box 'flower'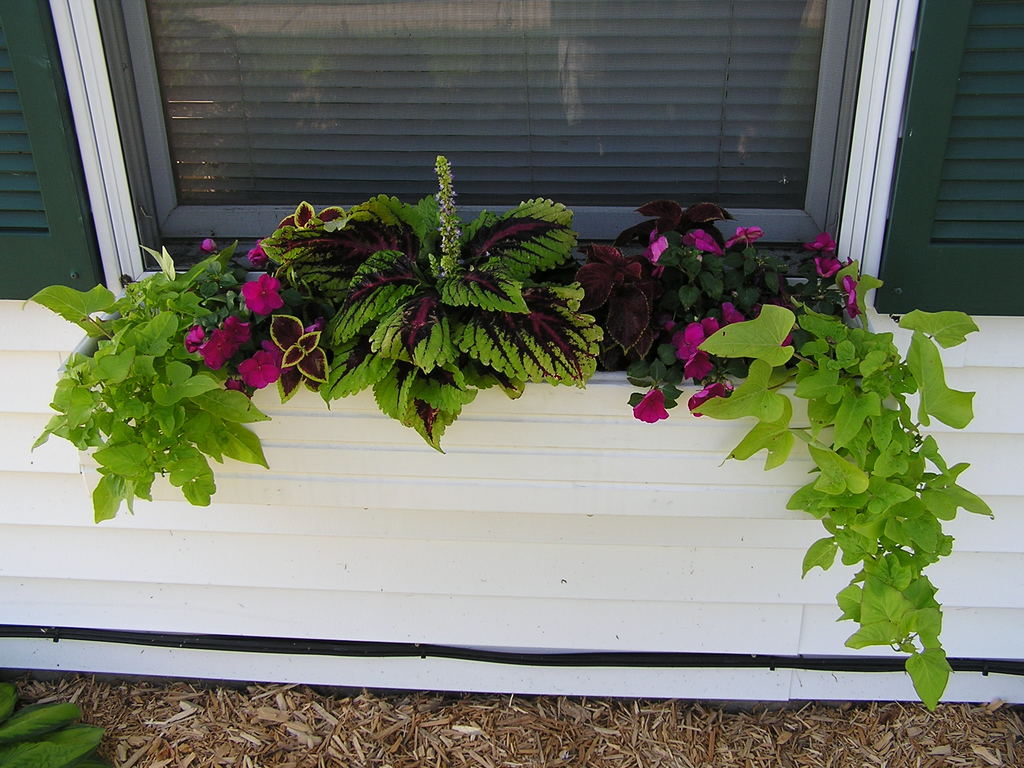
(left=243, top=244, right=269, bottom=266)
